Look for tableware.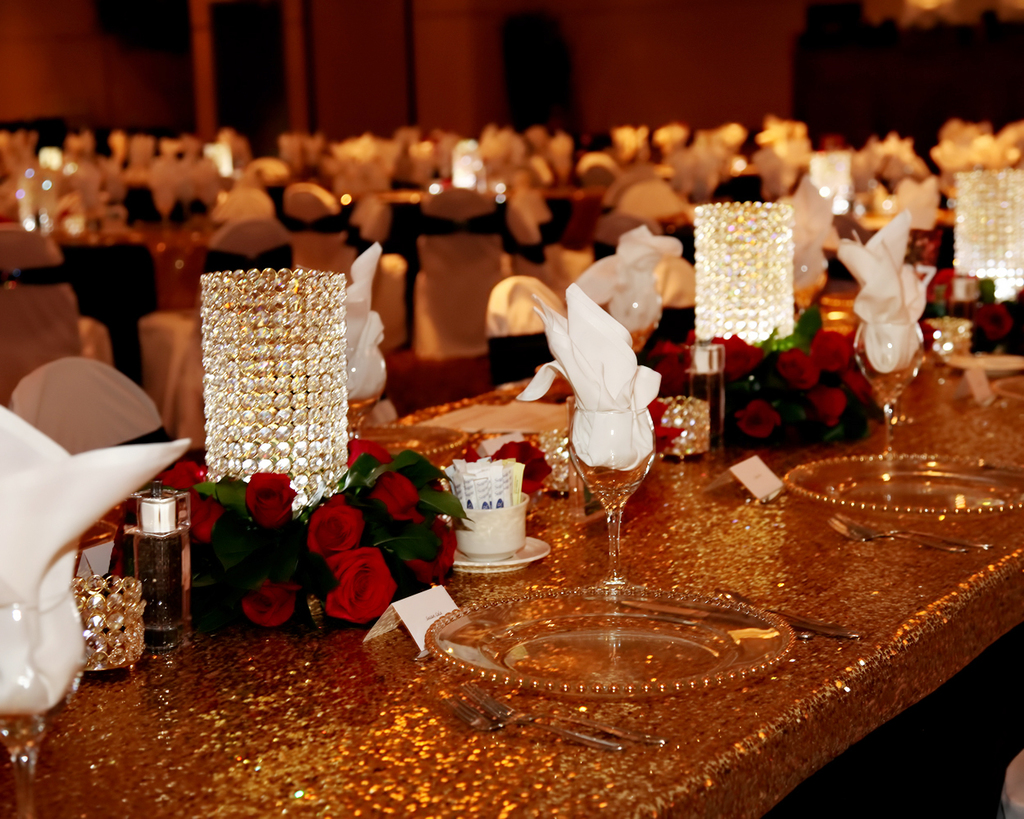
Found: {"left": 713, "top": 585, "right": 862, "bottom": 642}.
